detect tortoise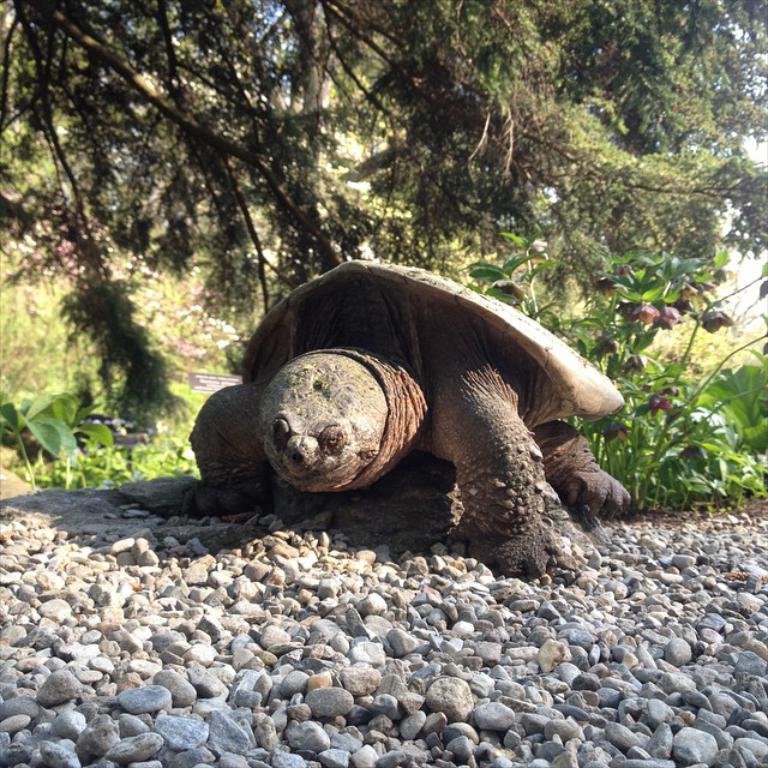
BBox(113, 254, 632, 574)
